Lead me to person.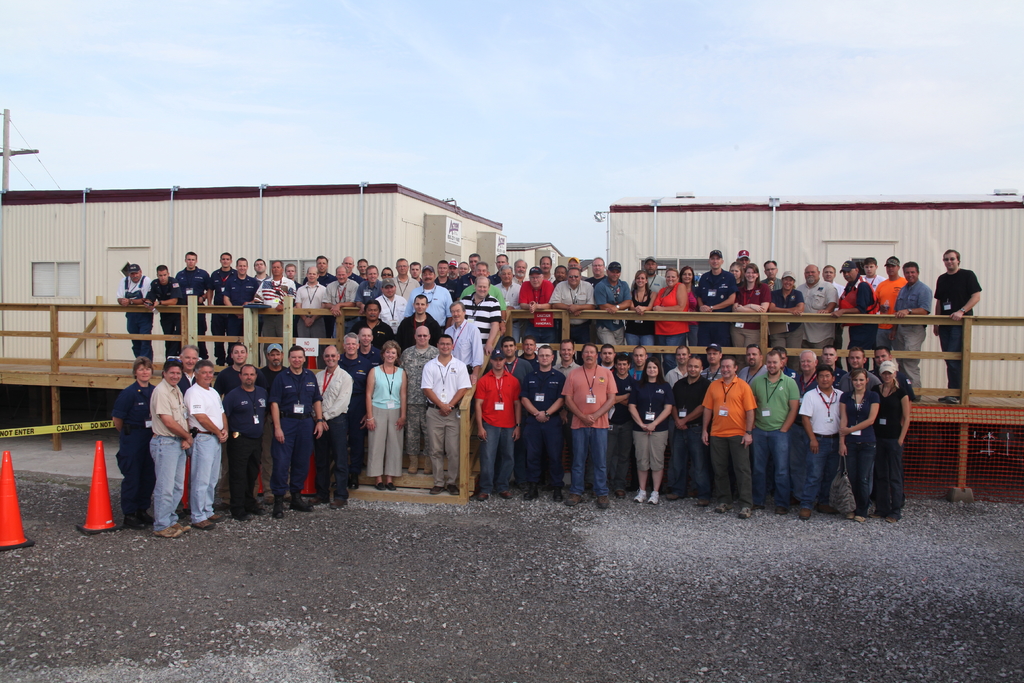
Lead to 749 352 798 515.
